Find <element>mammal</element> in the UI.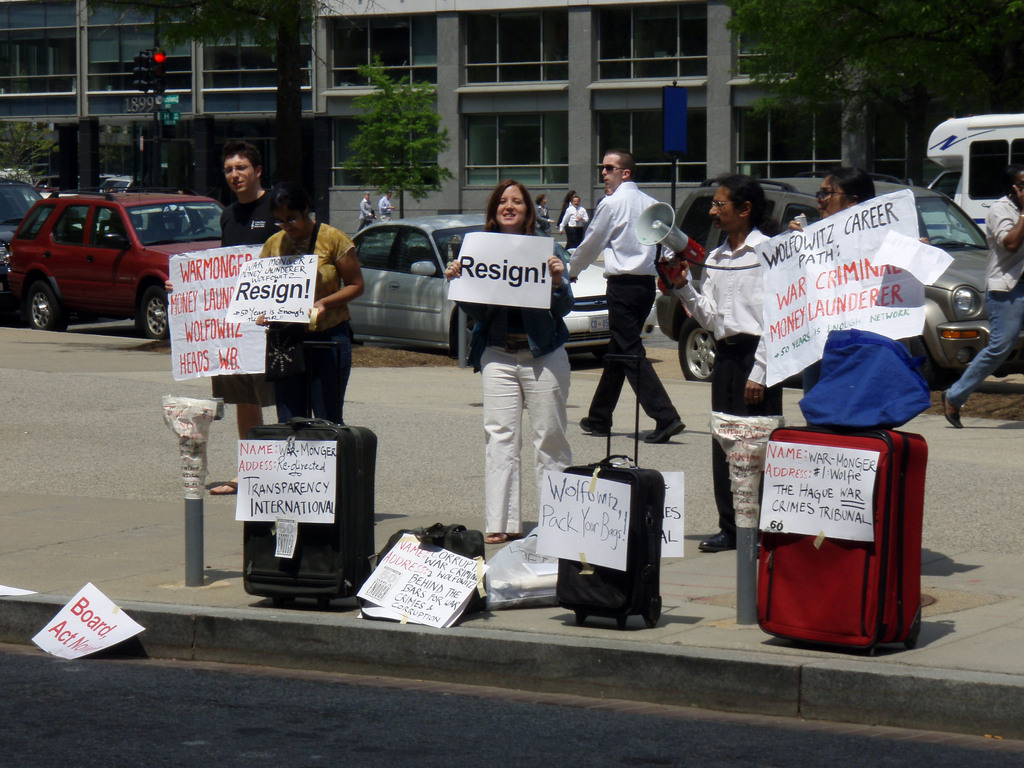
UI element at l=248, t=189, r=367, b=420.
